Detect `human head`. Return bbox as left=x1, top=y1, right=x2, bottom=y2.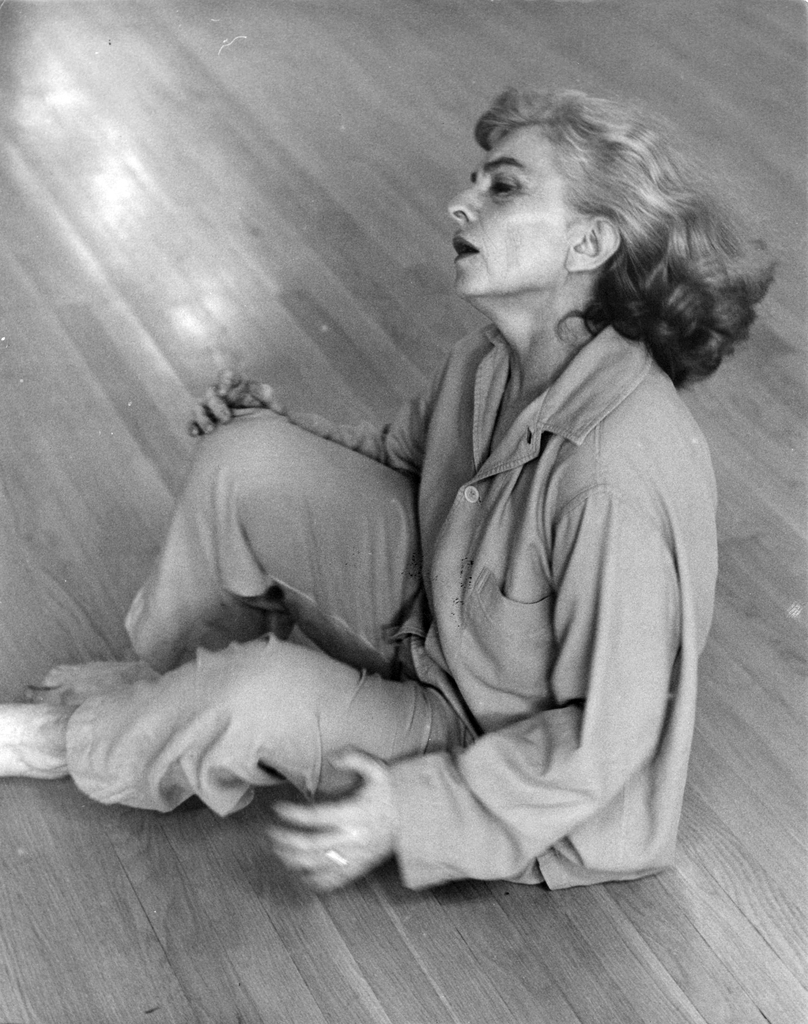
left=428, top=93, right=709, bottom=355.
